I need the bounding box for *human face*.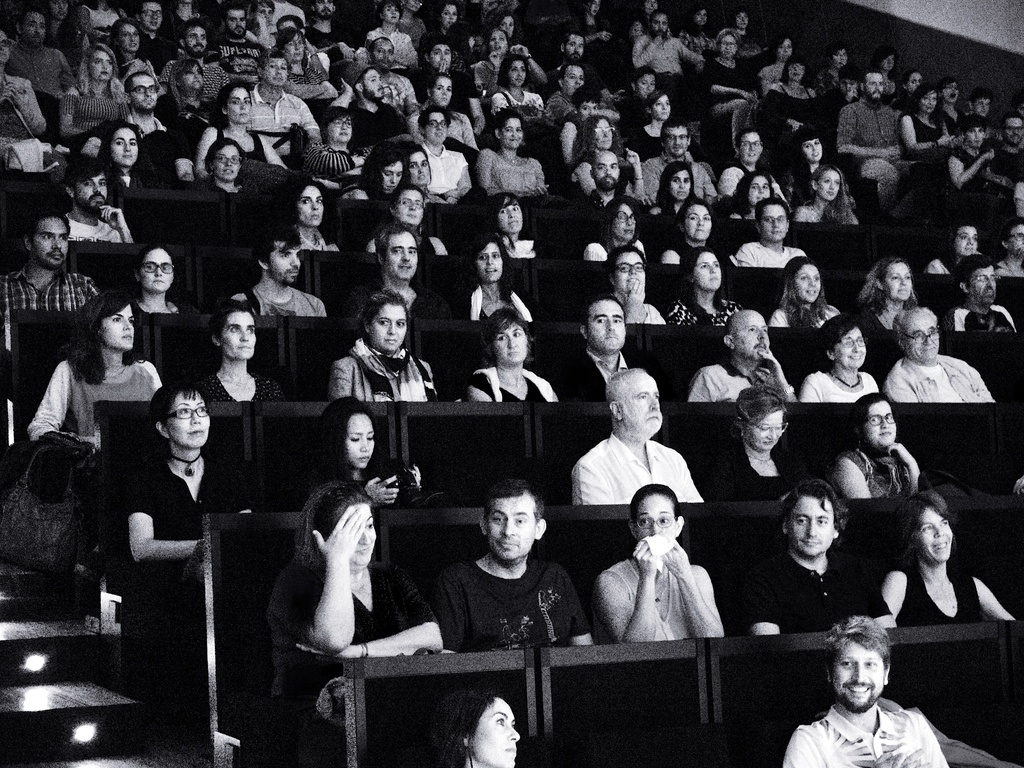
Here it is: 316 0 335 11.
